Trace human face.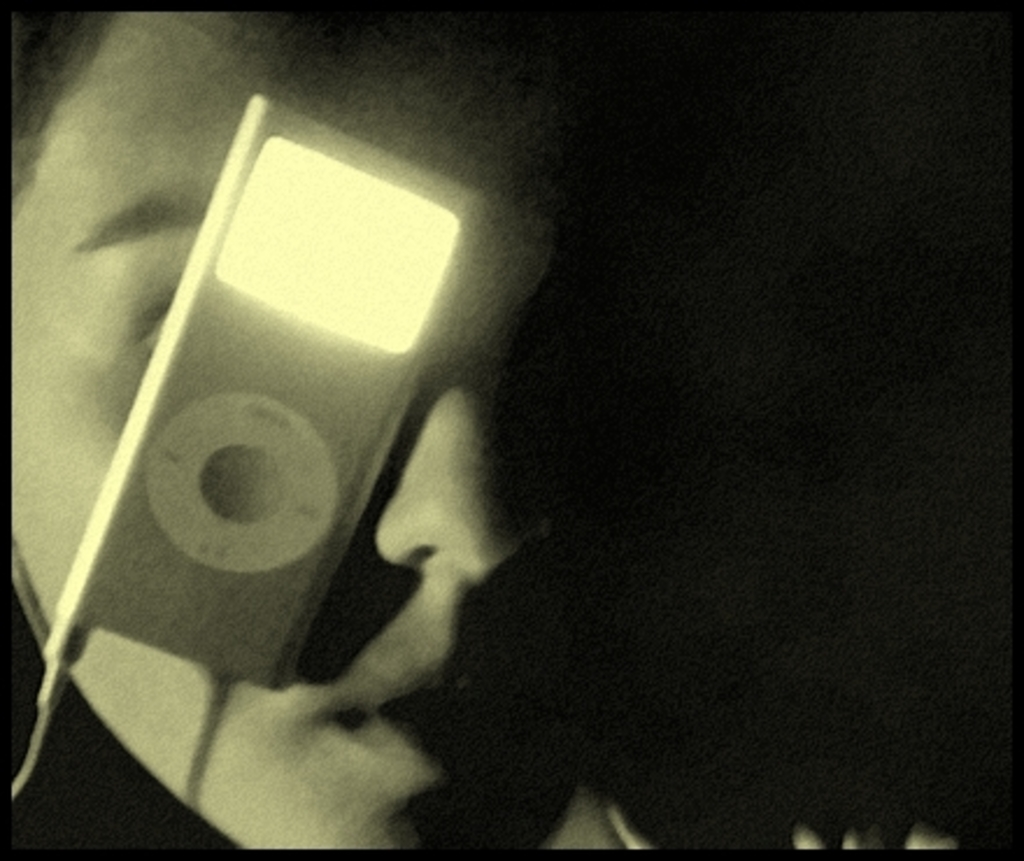
Traced to 12, 14, 689, 845.
